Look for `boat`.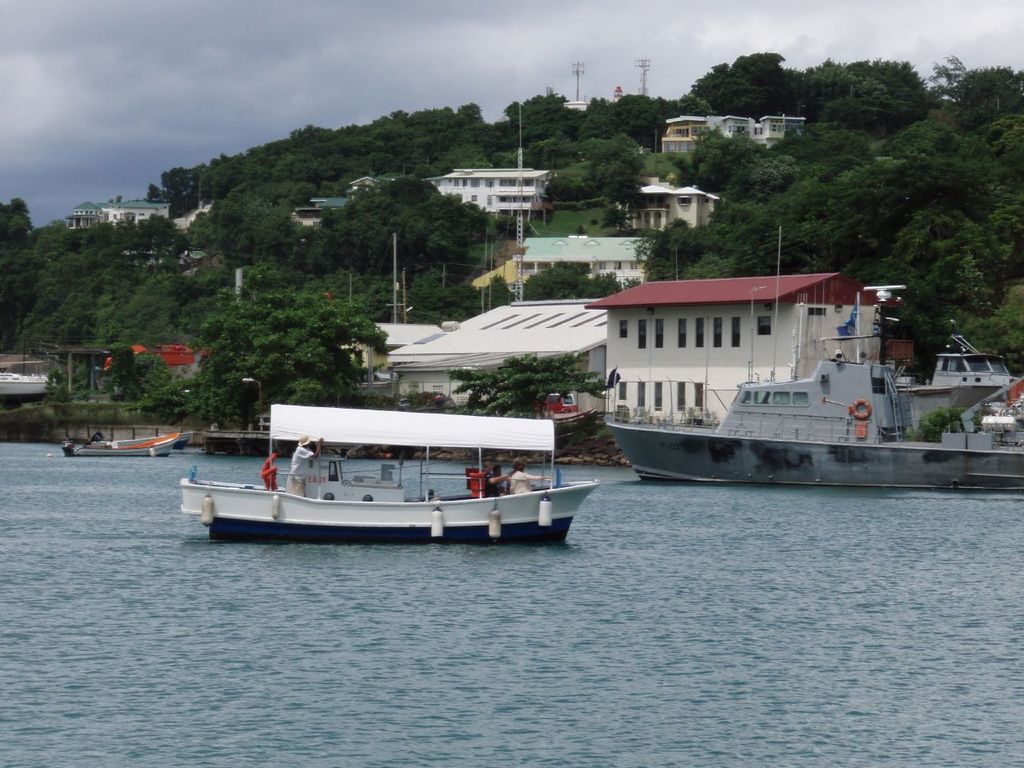
Found: <region>58, 432, 178, 456</region>.
